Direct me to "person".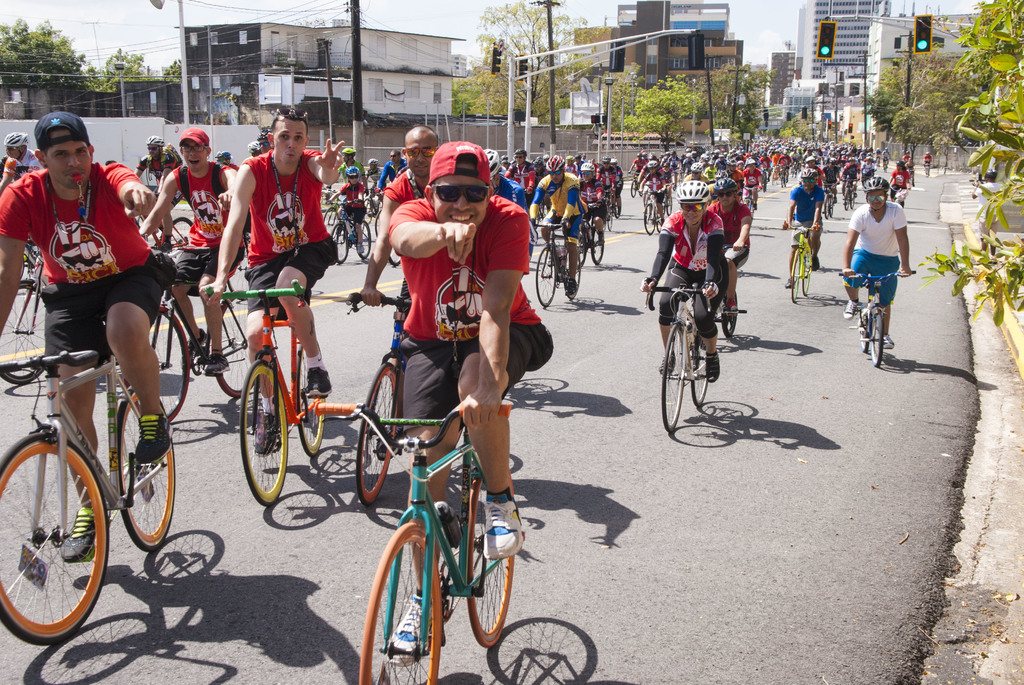
Direction: detection(645, 177, 723, 374).
